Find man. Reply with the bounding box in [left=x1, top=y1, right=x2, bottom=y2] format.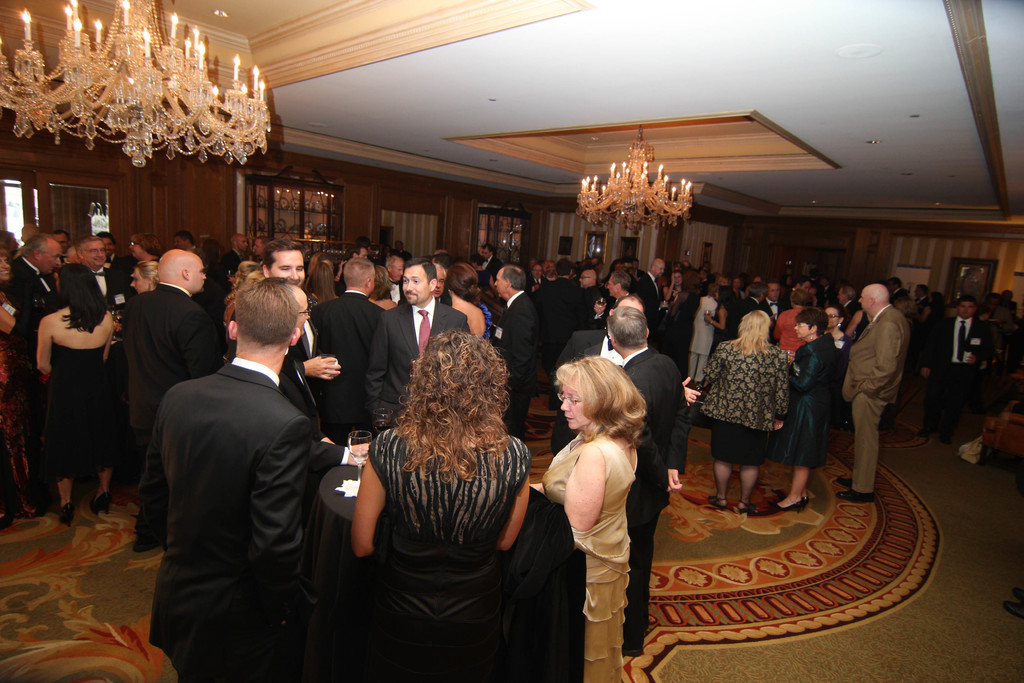
[left=308, top=255, right=387, bottom=431].
